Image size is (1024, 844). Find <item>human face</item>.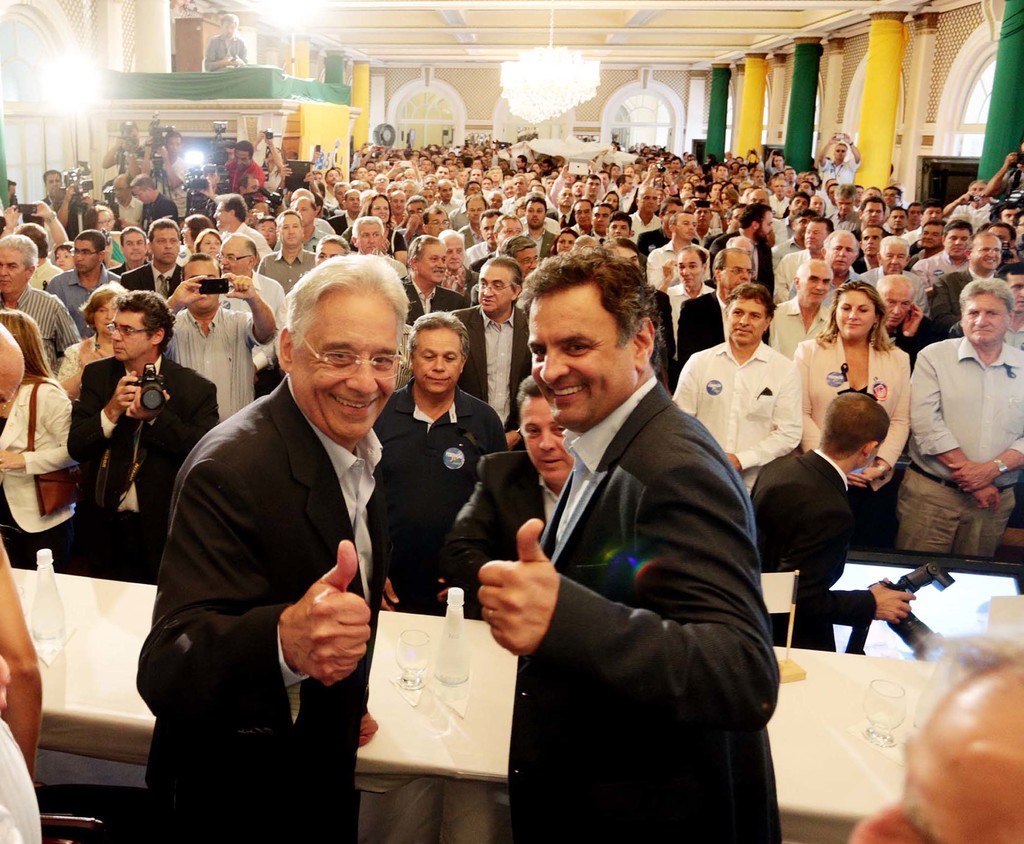
box=[370, 198, 390, 223].
